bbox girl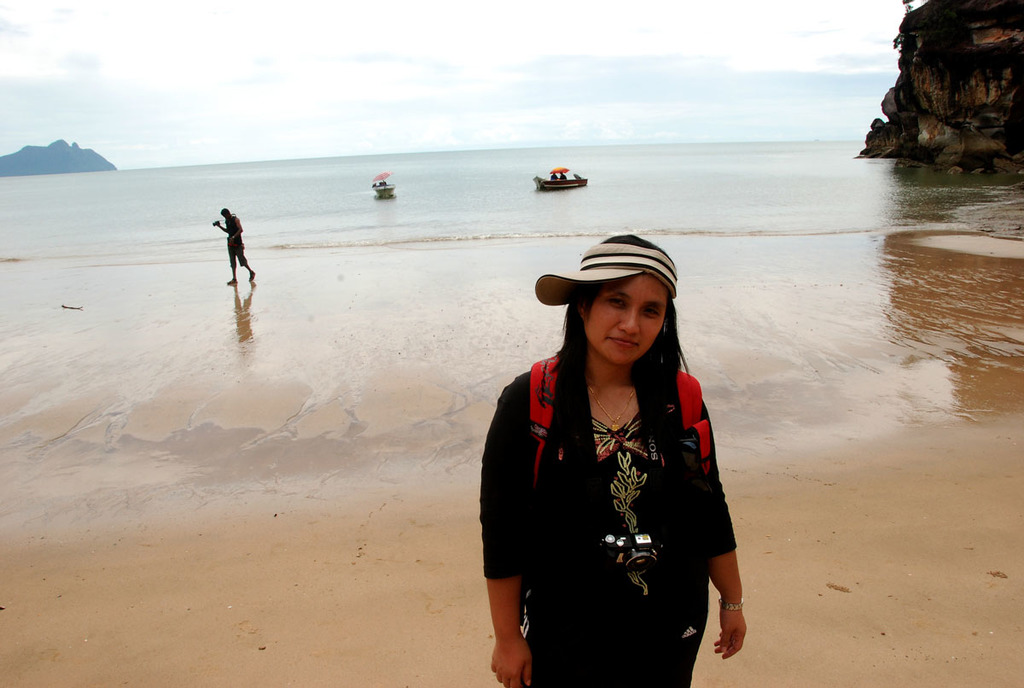
left=476, top=234, right=745, bottom=687
